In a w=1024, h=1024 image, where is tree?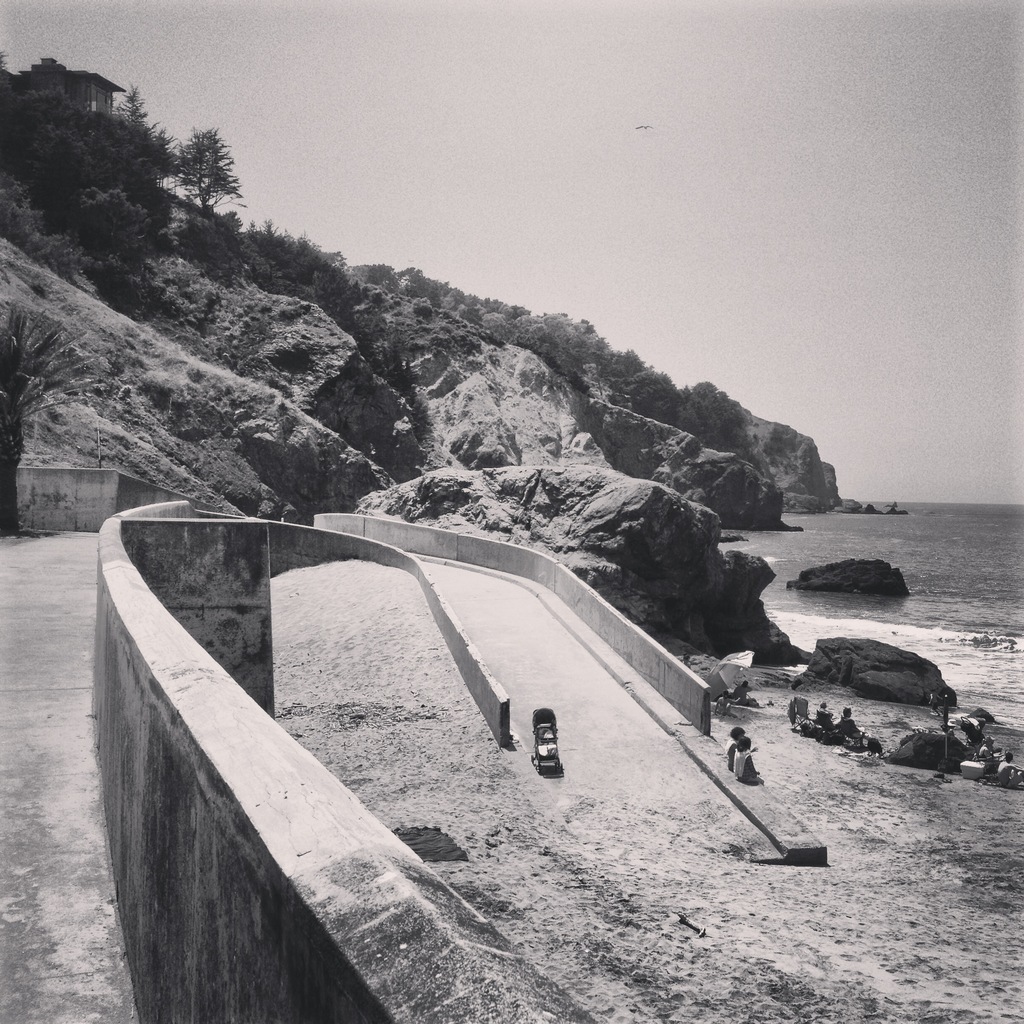
bbox=[1, 54, 168, 292].
